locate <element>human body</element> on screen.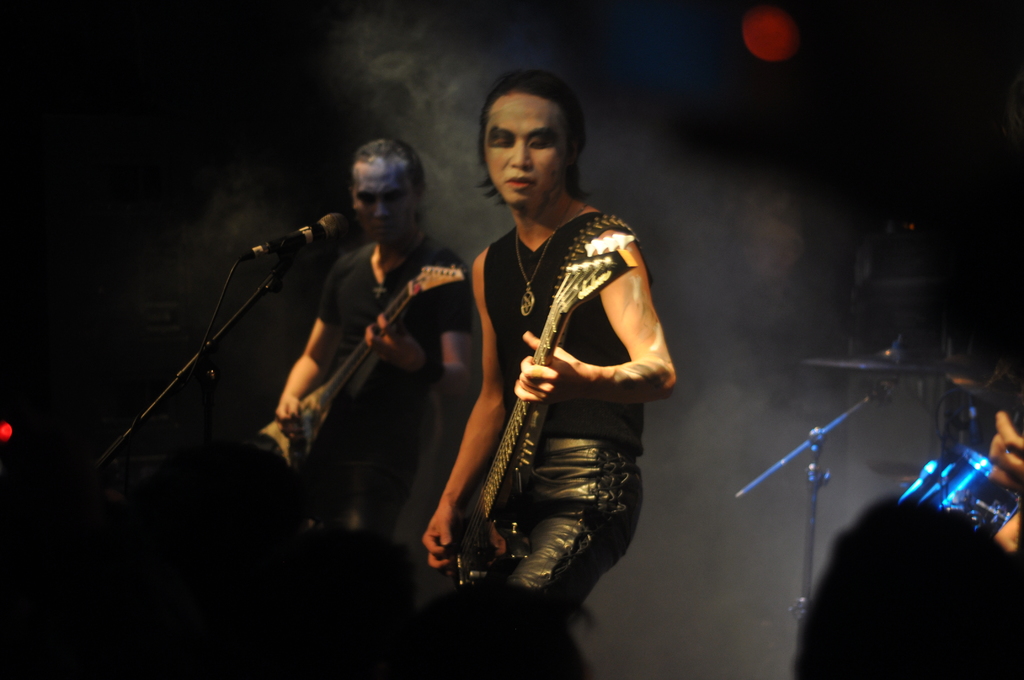
On screen at (left=441, top=111, right=668, bottom=623).
